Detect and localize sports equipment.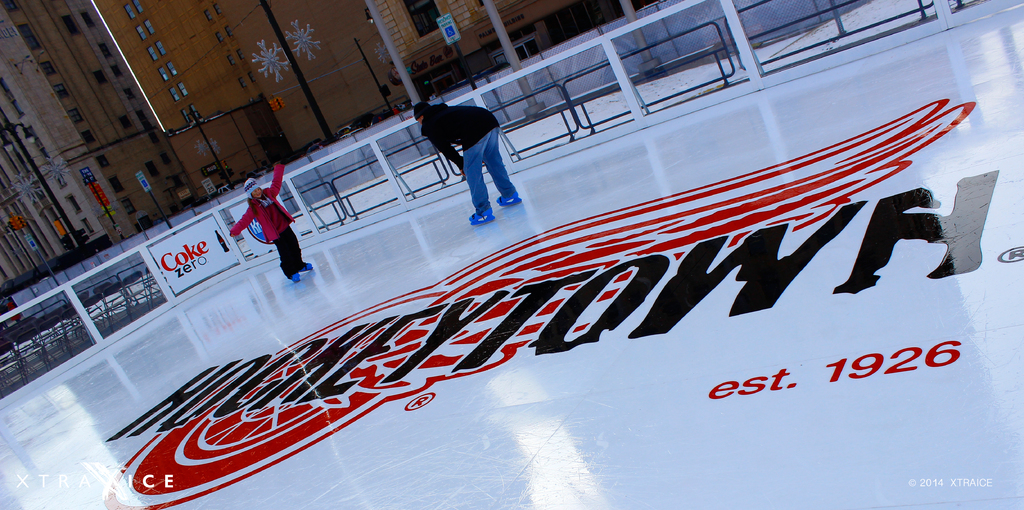
Localized at {"x1": 299, "y1": 261, "x2": 316, "y2": 273}.
